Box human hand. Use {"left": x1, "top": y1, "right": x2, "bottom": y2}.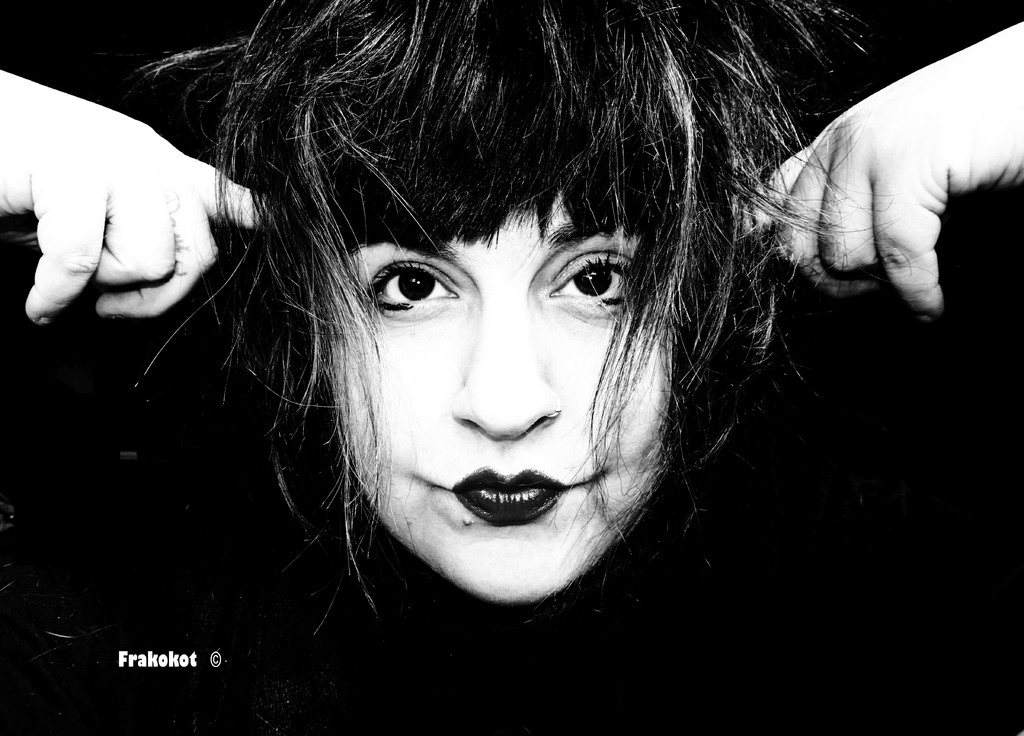
{"left": 0, "top": 81, "right": 248, "bottom": 364}.
